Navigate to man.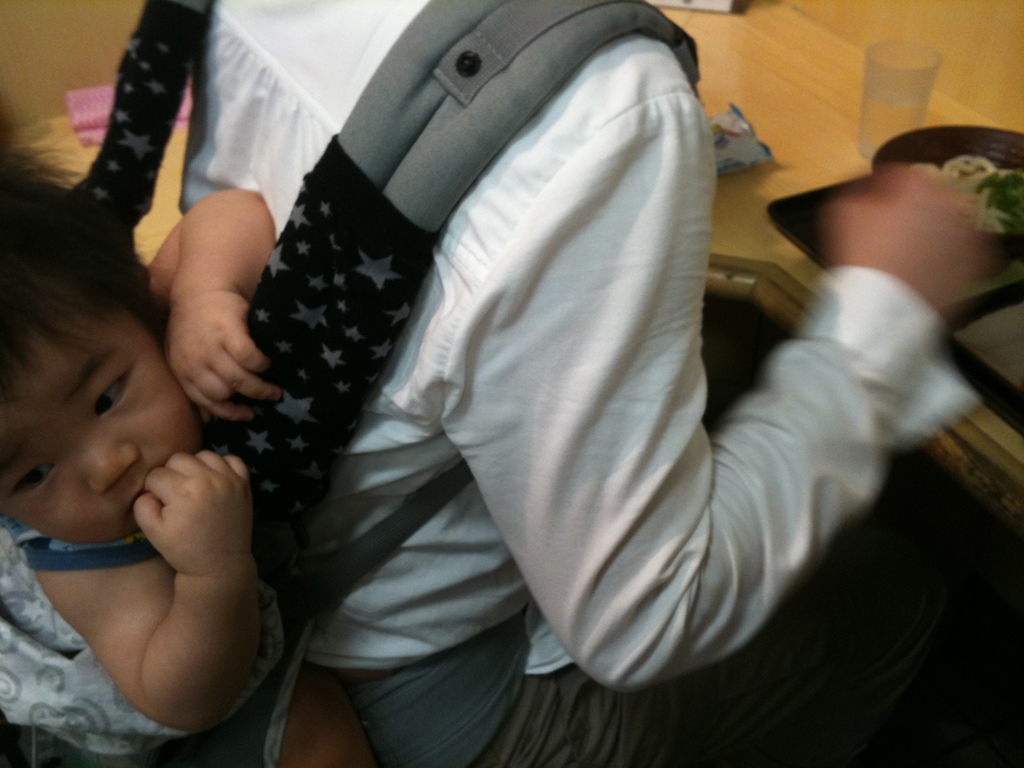
Navigation target: rect(185, 0, 1011, 762).
